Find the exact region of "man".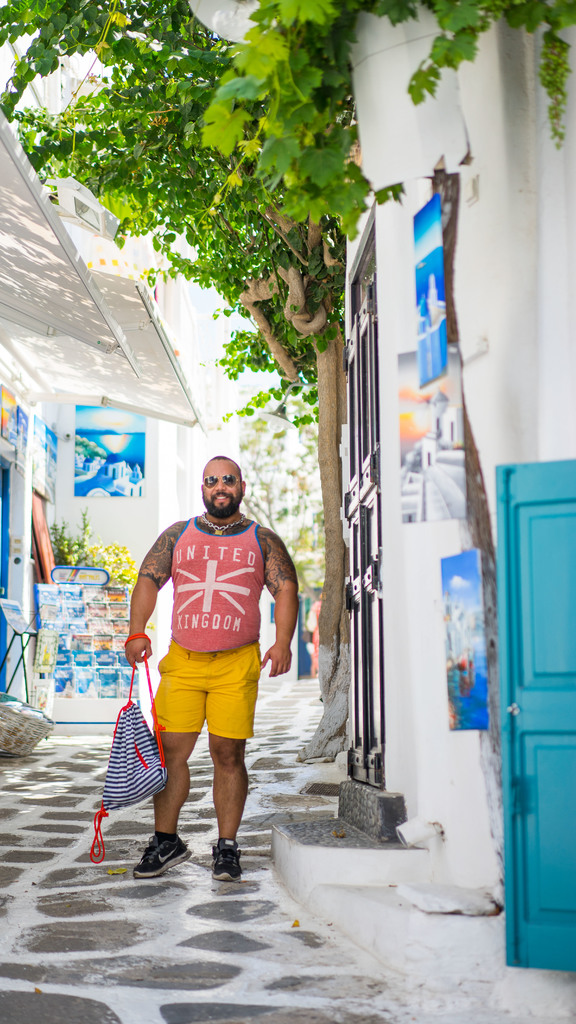
Exact region: (left=119, top=459, right=292, bottom=881).
